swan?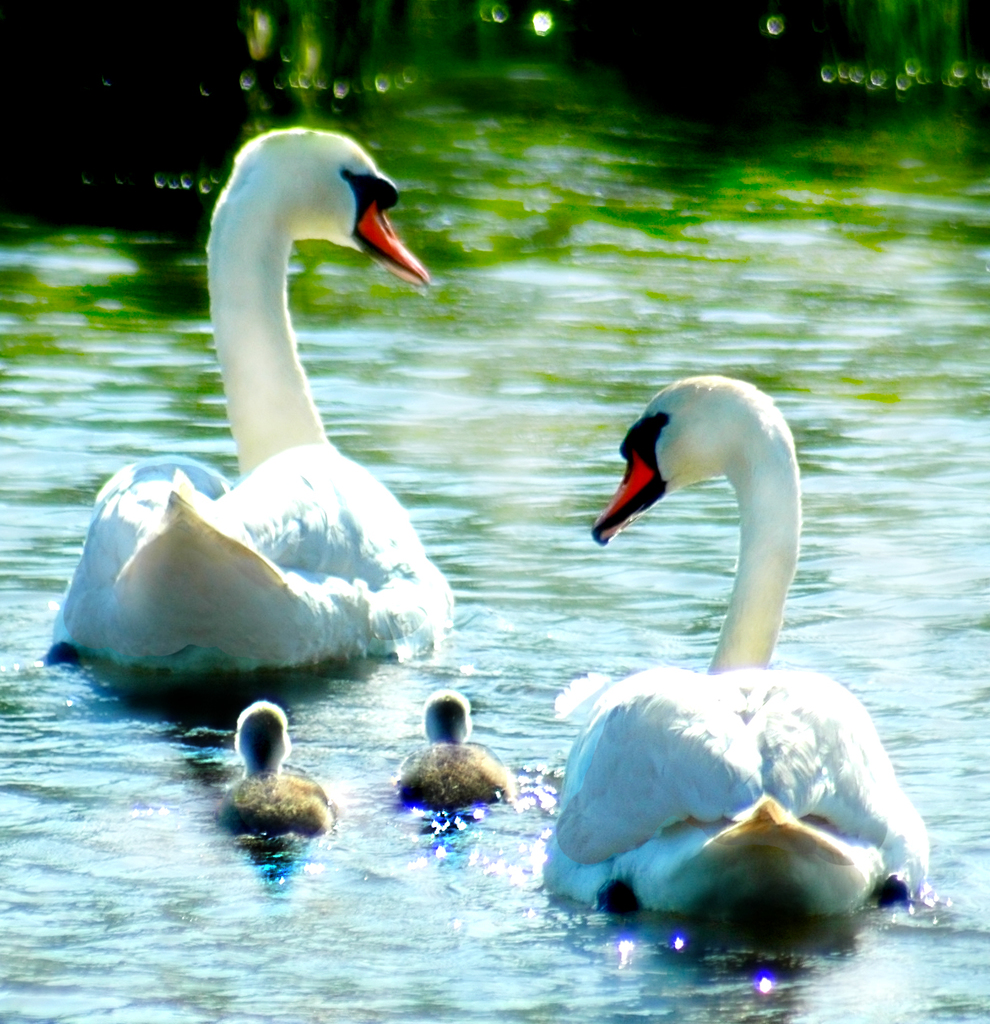
BBox(389, 694, 517, 812)
